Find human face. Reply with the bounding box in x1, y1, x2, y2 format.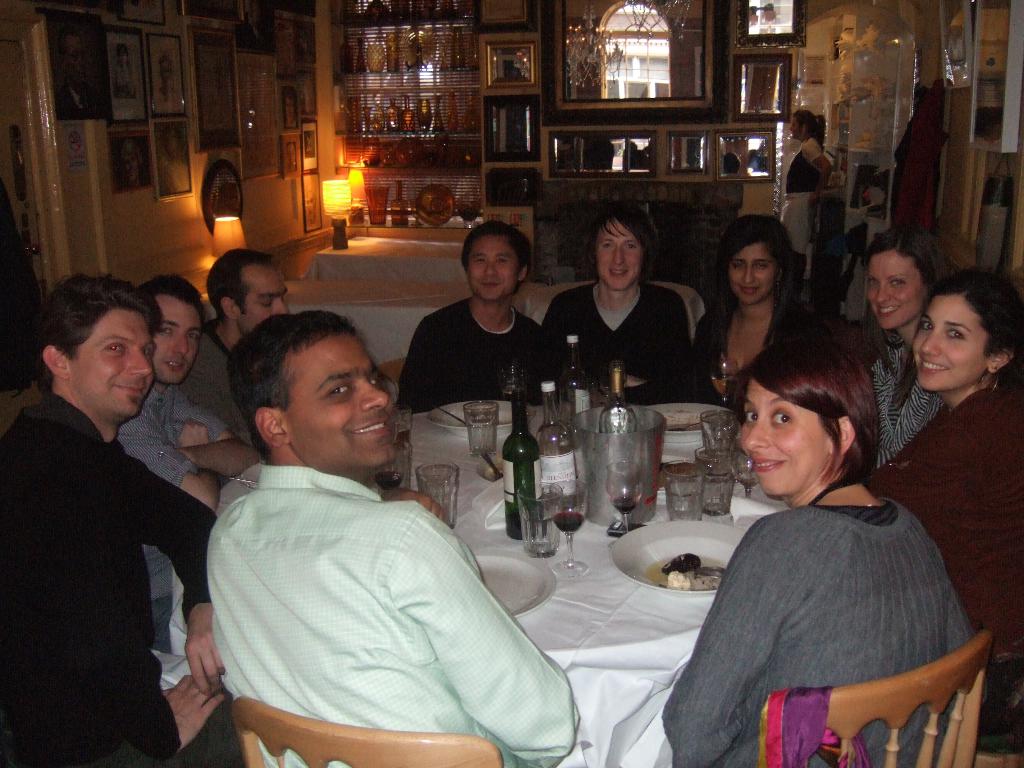
243, 260, 292, 334.
